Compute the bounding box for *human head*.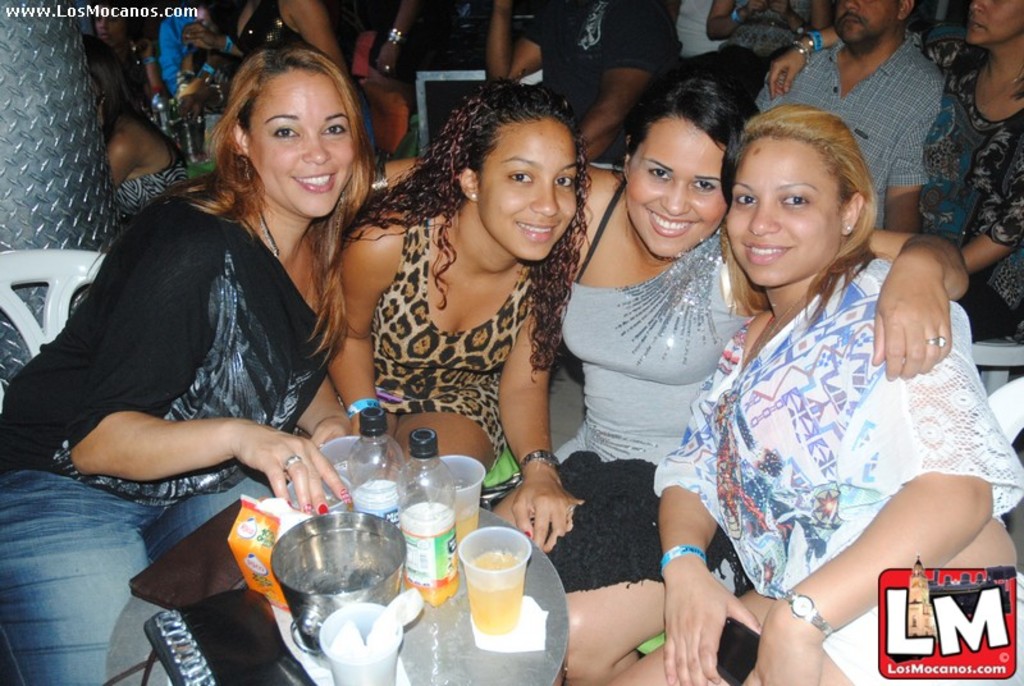
(961,0,1023,47).
